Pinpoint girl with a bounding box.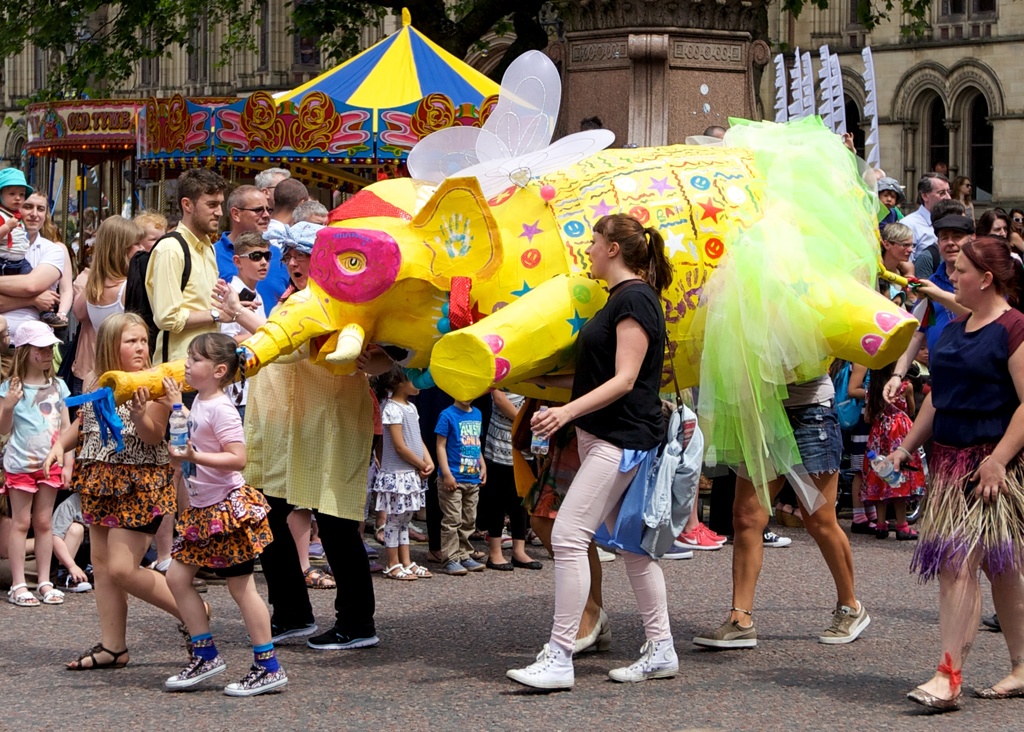
select_region(72, 213, 147, 391).
